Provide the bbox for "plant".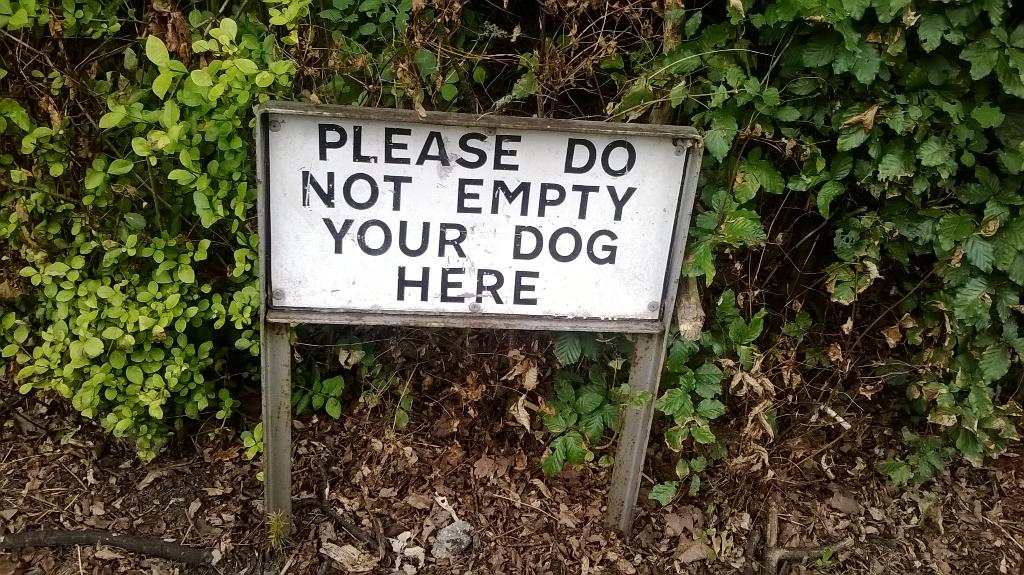
x1=265 y1=506 x2=291 y2=554.
